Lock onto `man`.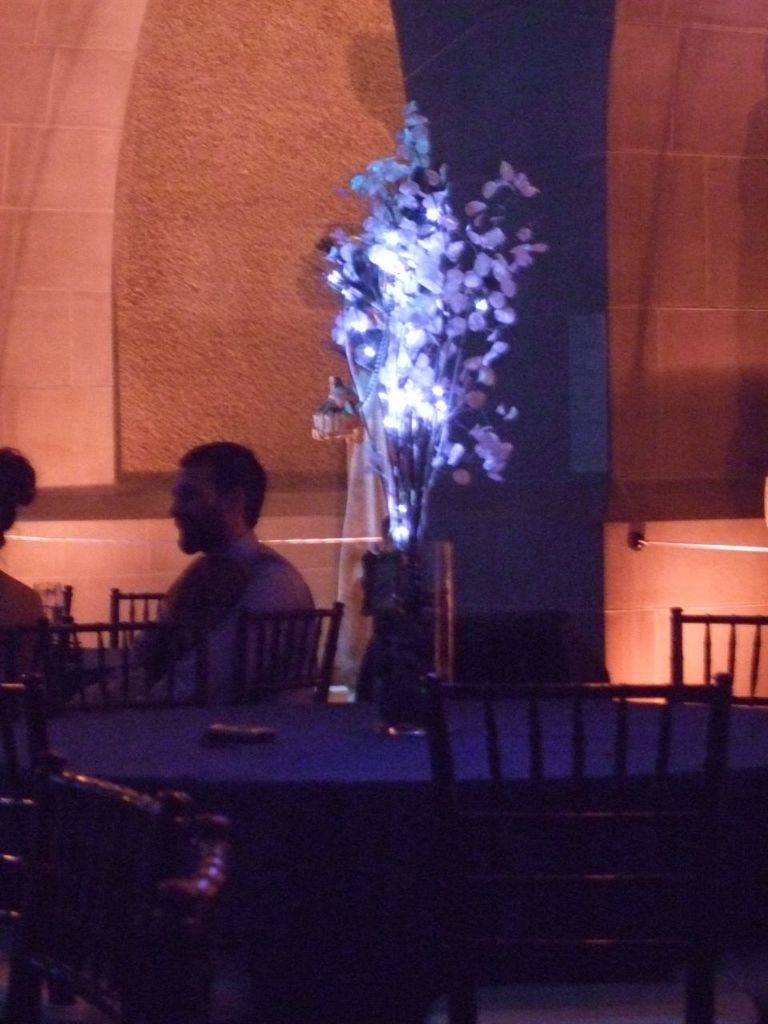
Locked: x1=67 y1=441 x2=315 y2=704.
